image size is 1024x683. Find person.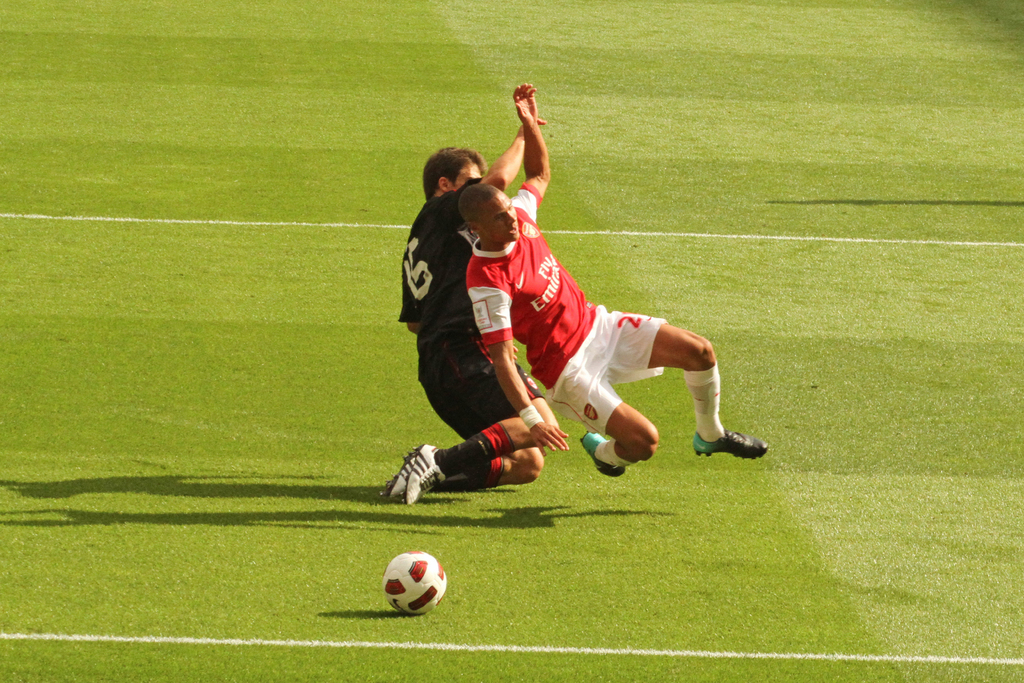
[left=383, top=114, right=545, bottom=497].
